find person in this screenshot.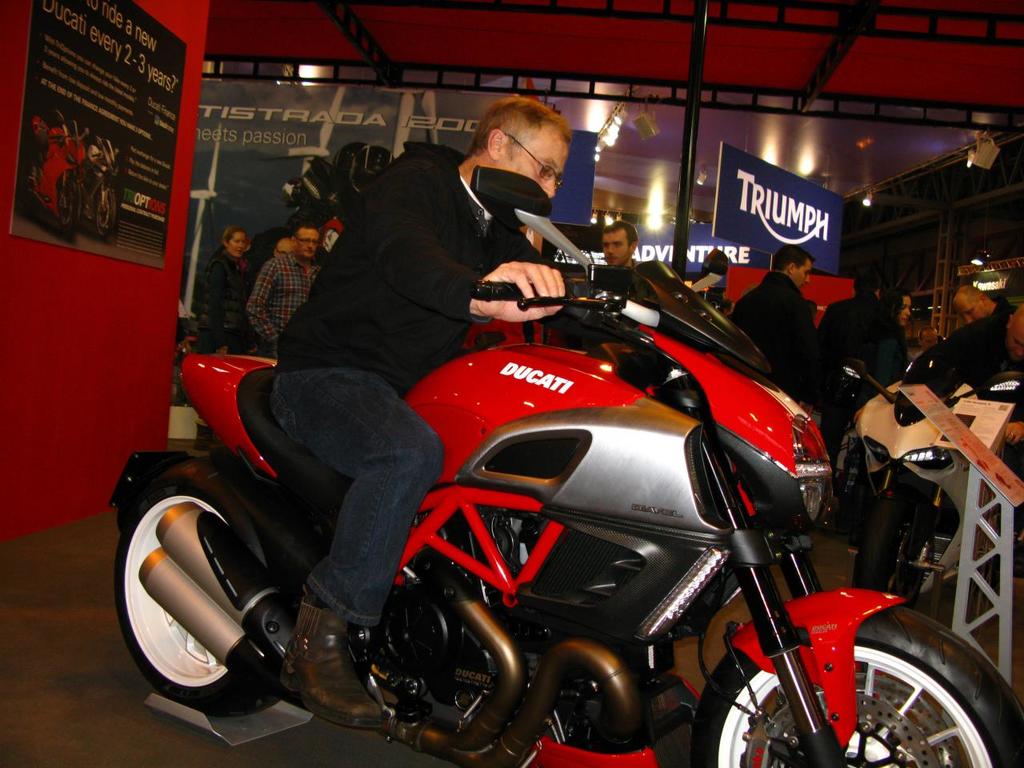
The bounding box for person is {"left": 996, "top": 302, "right": 1023, "bottom": 378}.
